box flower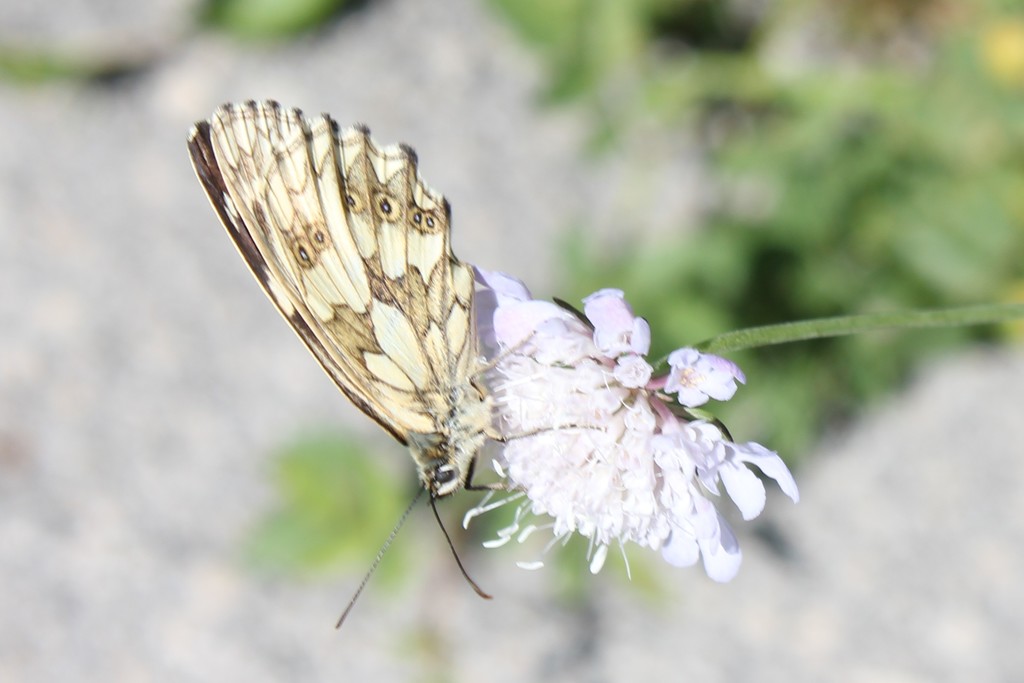
locate(470, 268, 796, 583)
